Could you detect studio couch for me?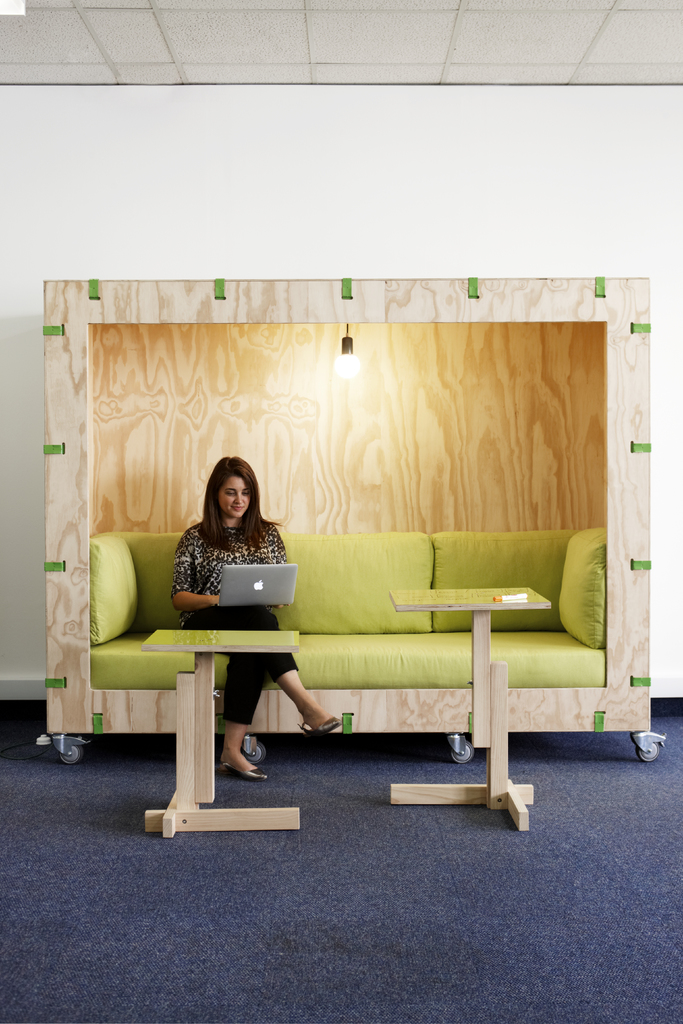
Detection result: crop(75, 522, 605, 684).
